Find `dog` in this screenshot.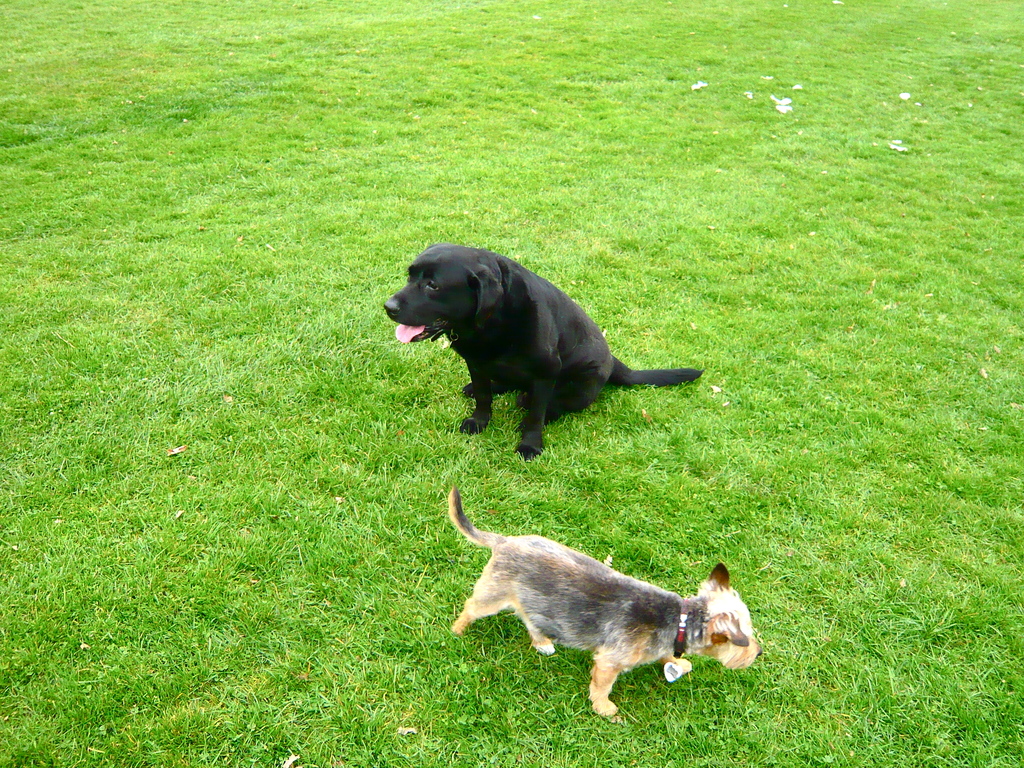
The bounding box for `dog` is crop(447, 483, 763, 717).
